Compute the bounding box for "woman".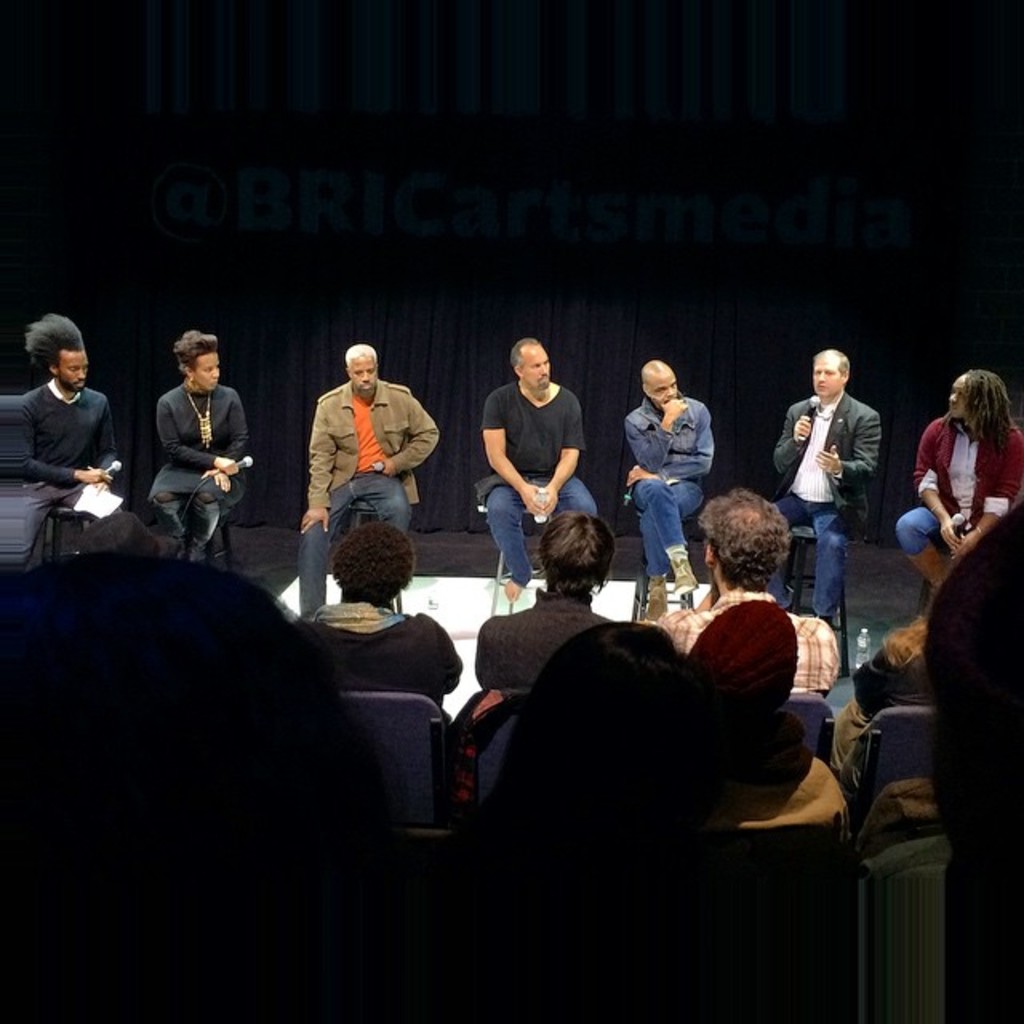
435, 618, 739, 1022.
